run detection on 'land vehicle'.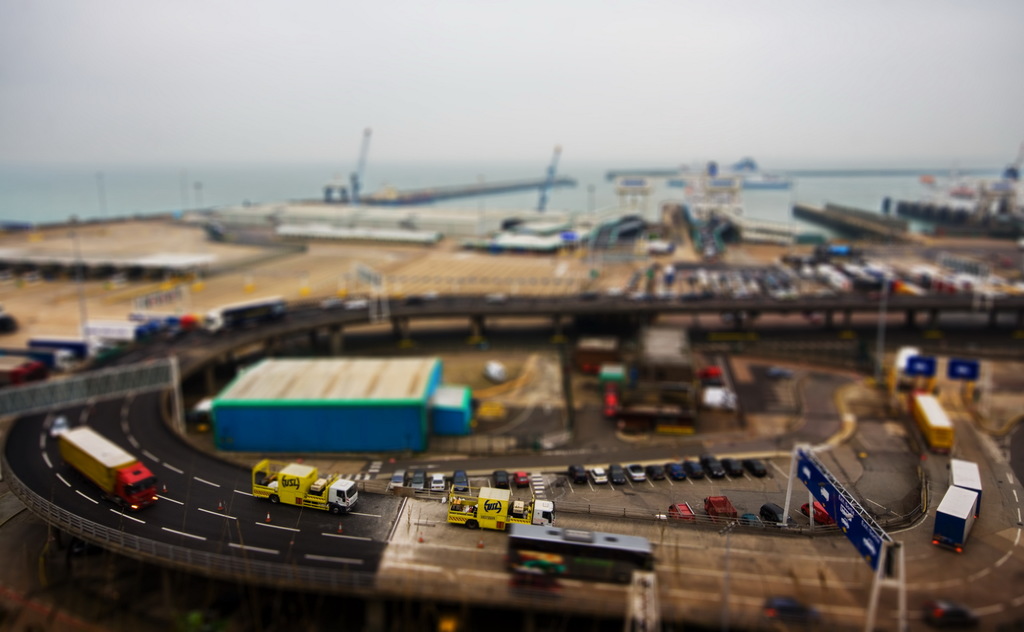
Result: {"x1": 669, "y1": 502, "x2": 696, "y2": 519}.
